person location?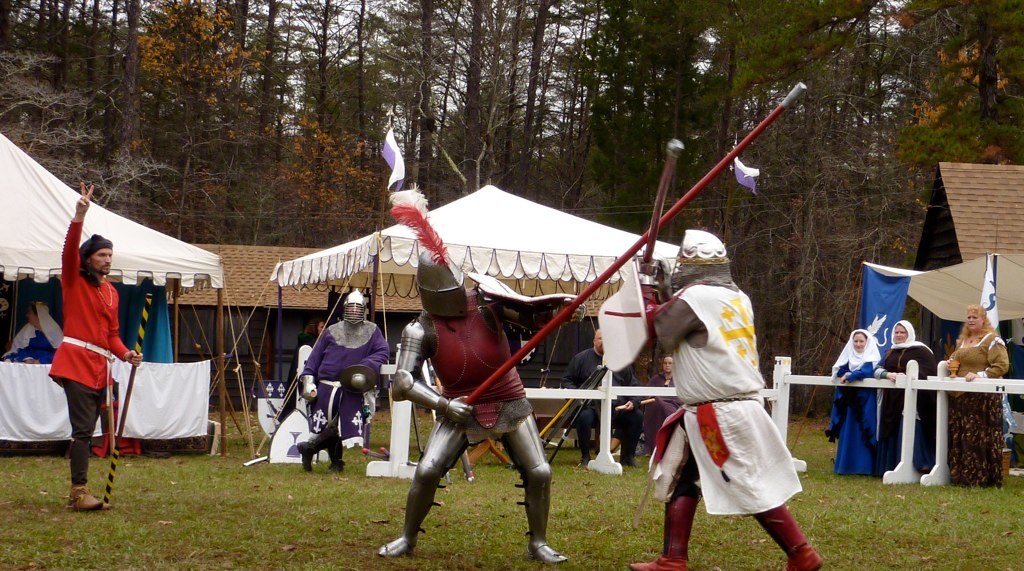
BBox(563, 334, 644, 461)
